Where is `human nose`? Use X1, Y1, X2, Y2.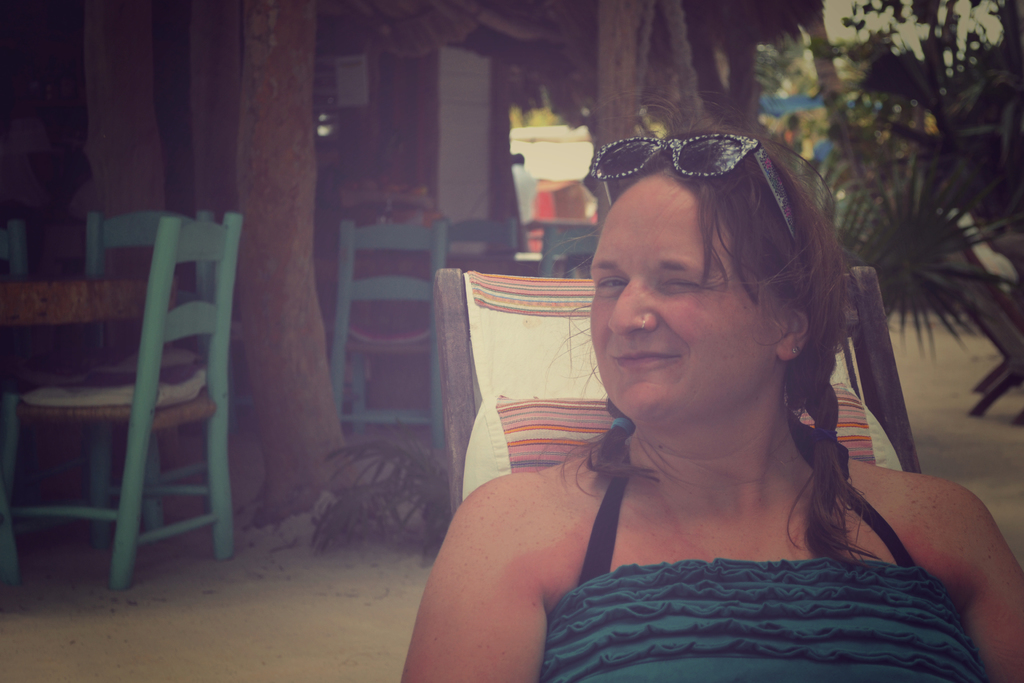
610, 276, 659, 338.
